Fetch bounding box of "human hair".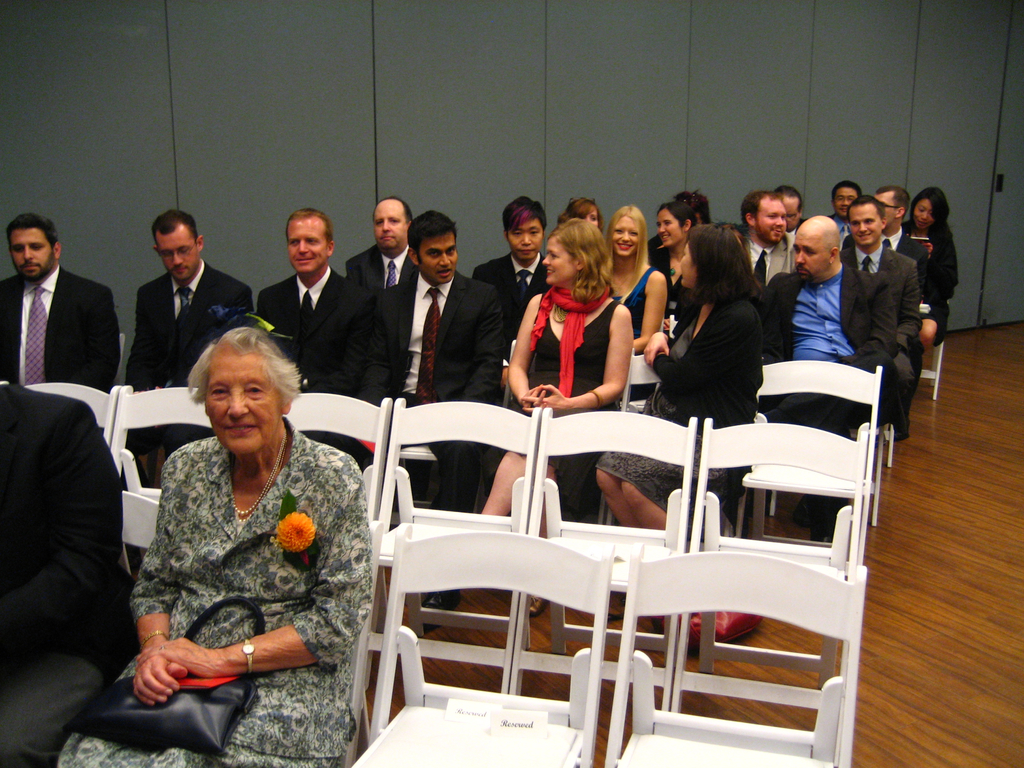
Bbox: (x1=282, y1=204, x2=333, y2=241).
